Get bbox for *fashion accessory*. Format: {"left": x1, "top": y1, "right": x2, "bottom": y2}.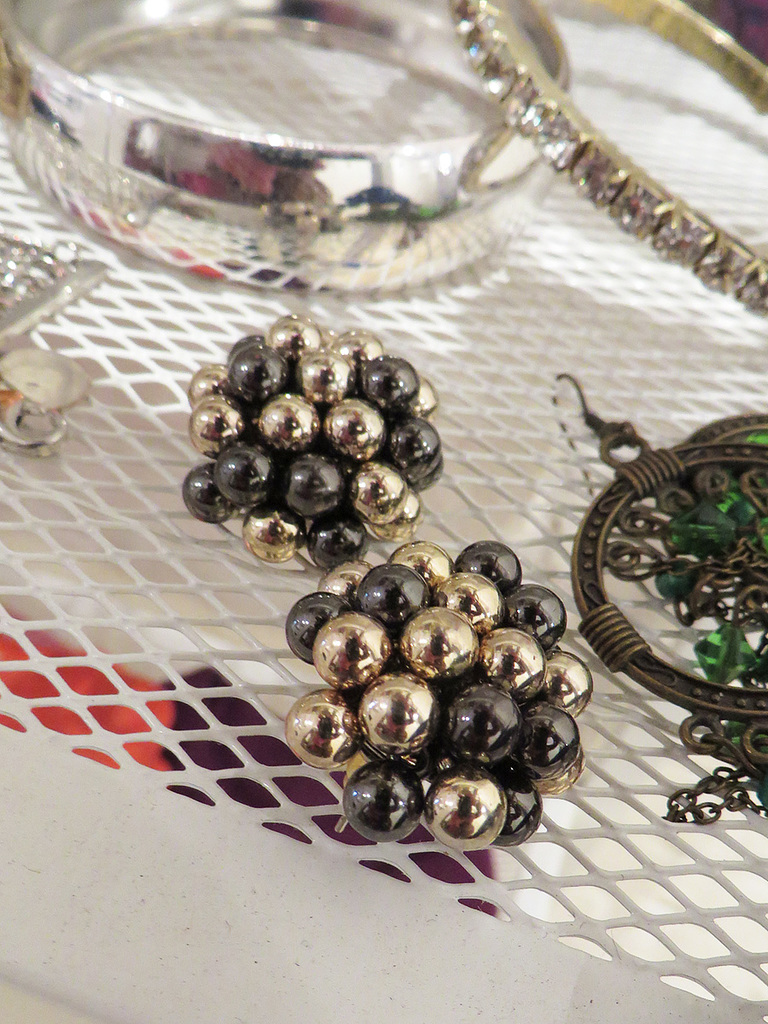
{"left": 288, "top": 537, "right": 594, "bottom": 854}.
